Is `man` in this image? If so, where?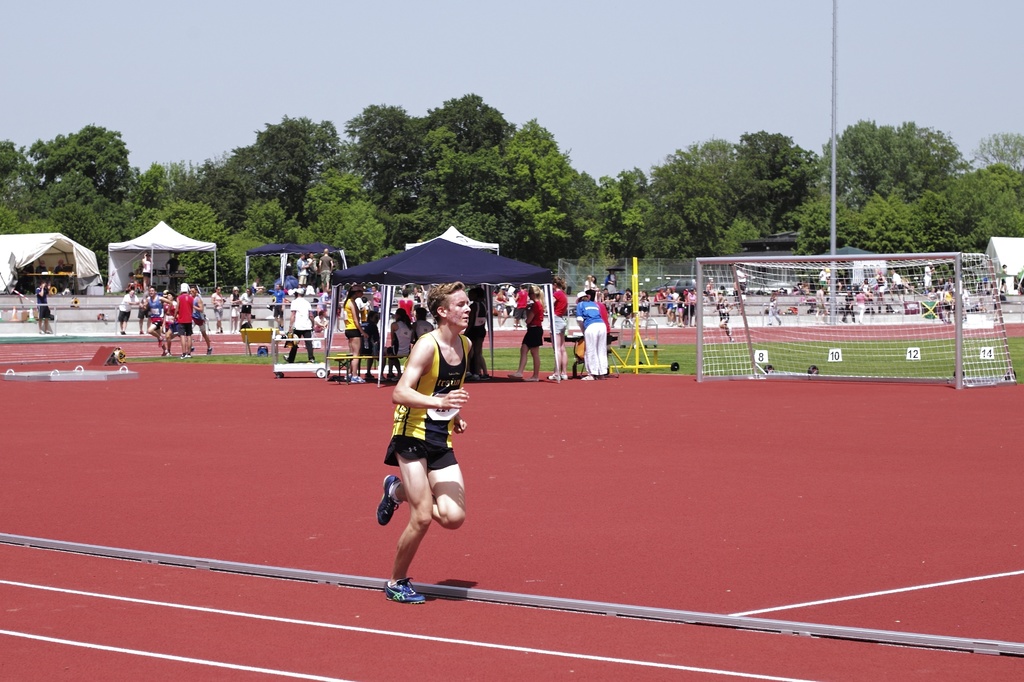
Yes, at 710,292,733,342.
